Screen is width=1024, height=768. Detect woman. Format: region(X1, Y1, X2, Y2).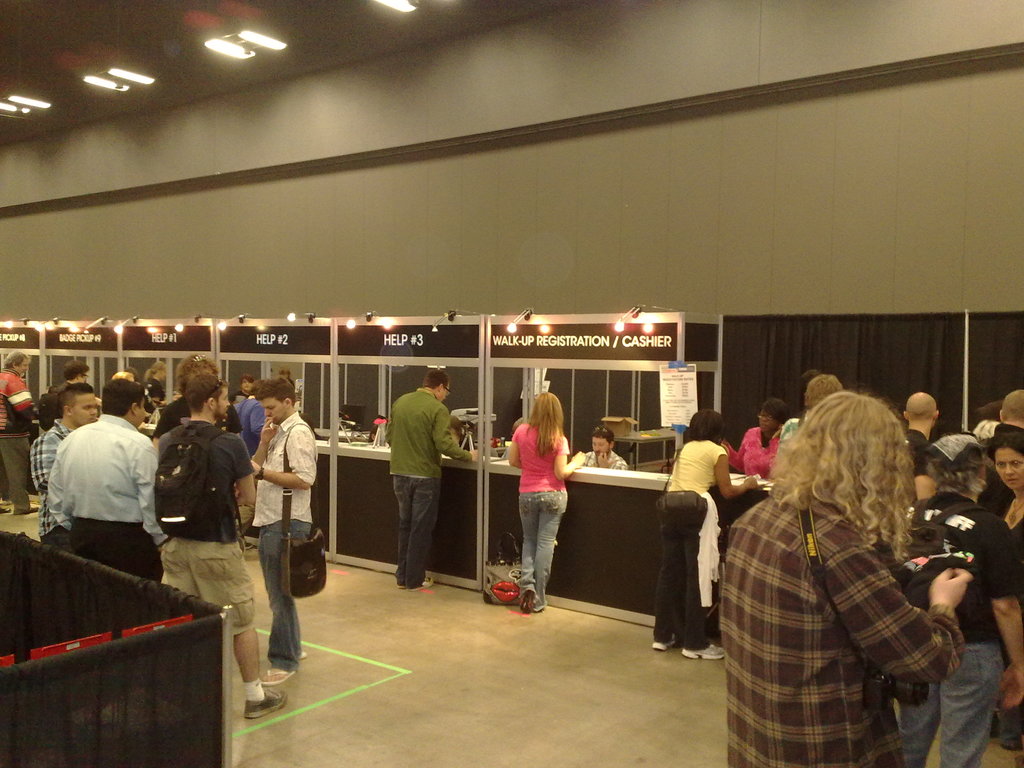
region(144, 357, 164, 399).
